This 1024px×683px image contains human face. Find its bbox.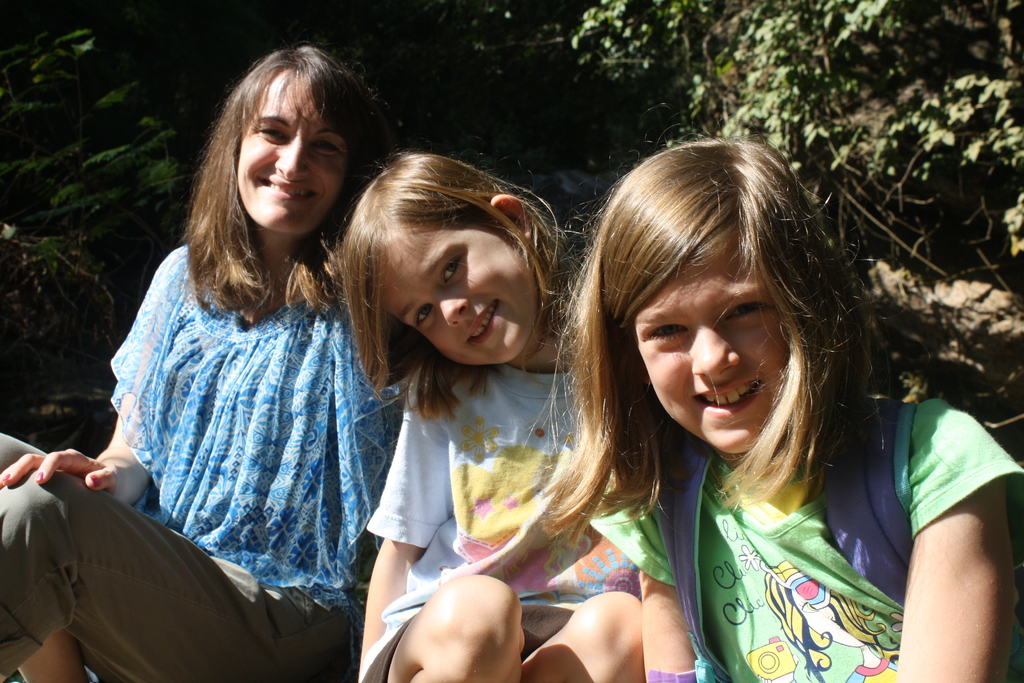
bbox=(378, 227, 532, 363).
